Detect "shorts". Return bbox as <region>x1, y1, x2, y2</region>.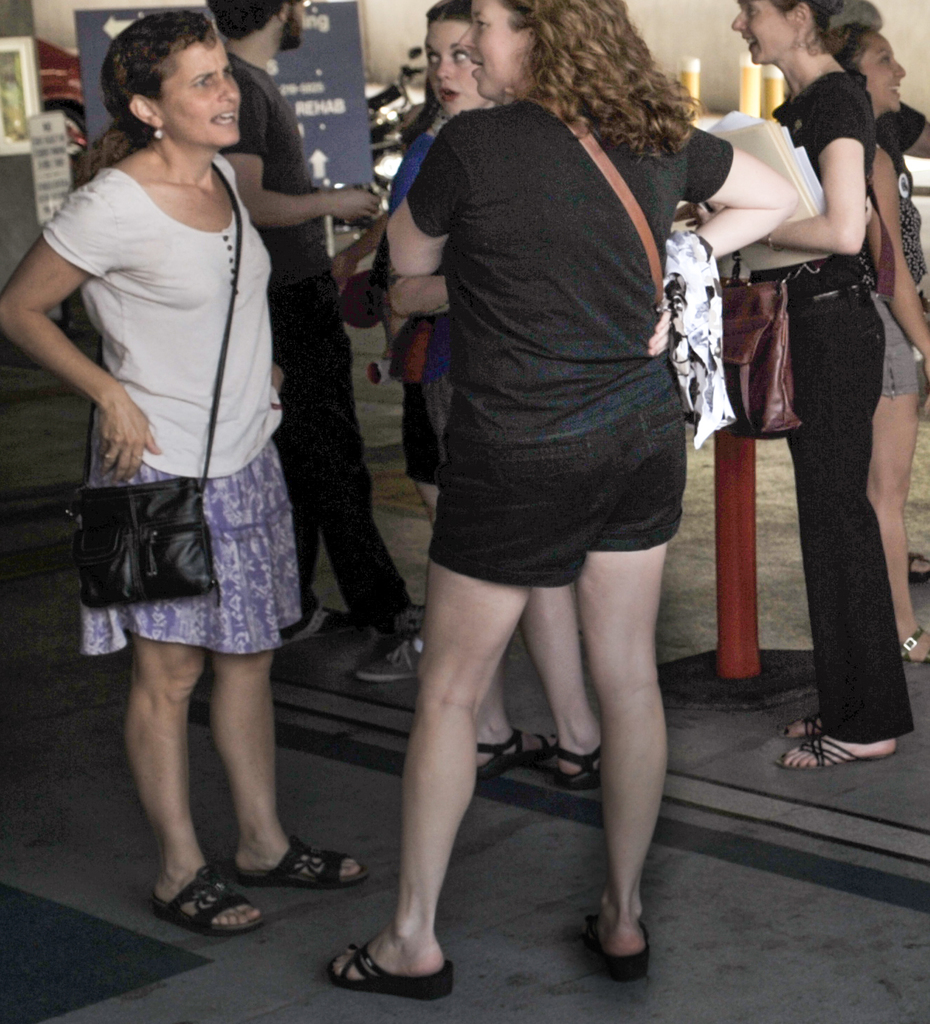
<region>403, 385, 440, 483</region>.
